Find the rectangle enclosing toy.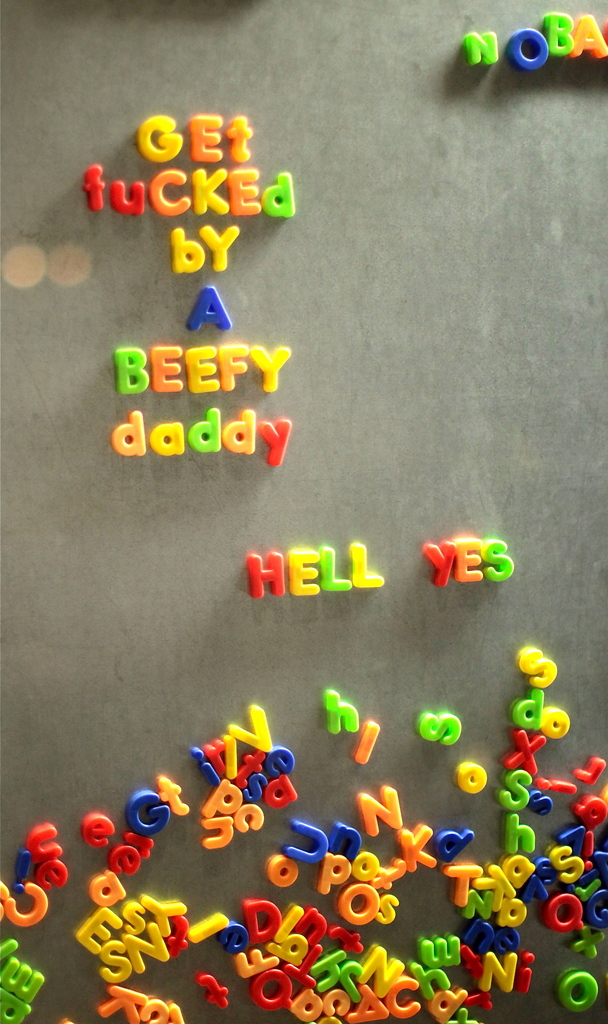
l=576, t=759, r=604, b=785.
